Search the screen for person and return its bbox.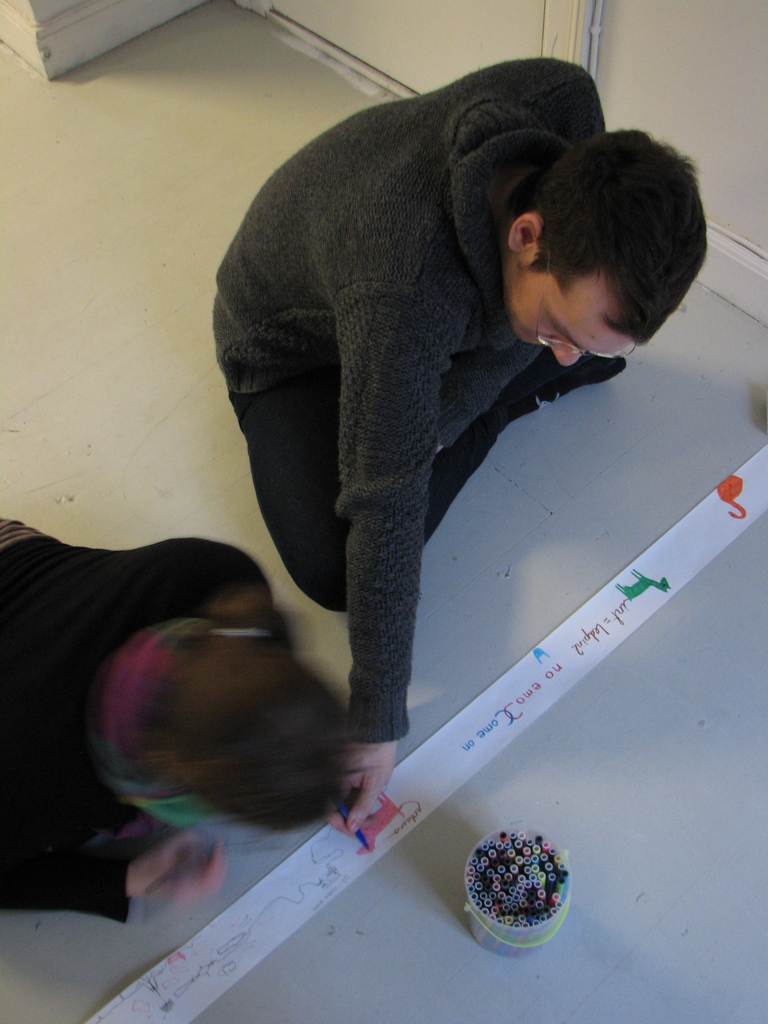
Found: bbox=[0, 515, 349, 928].
